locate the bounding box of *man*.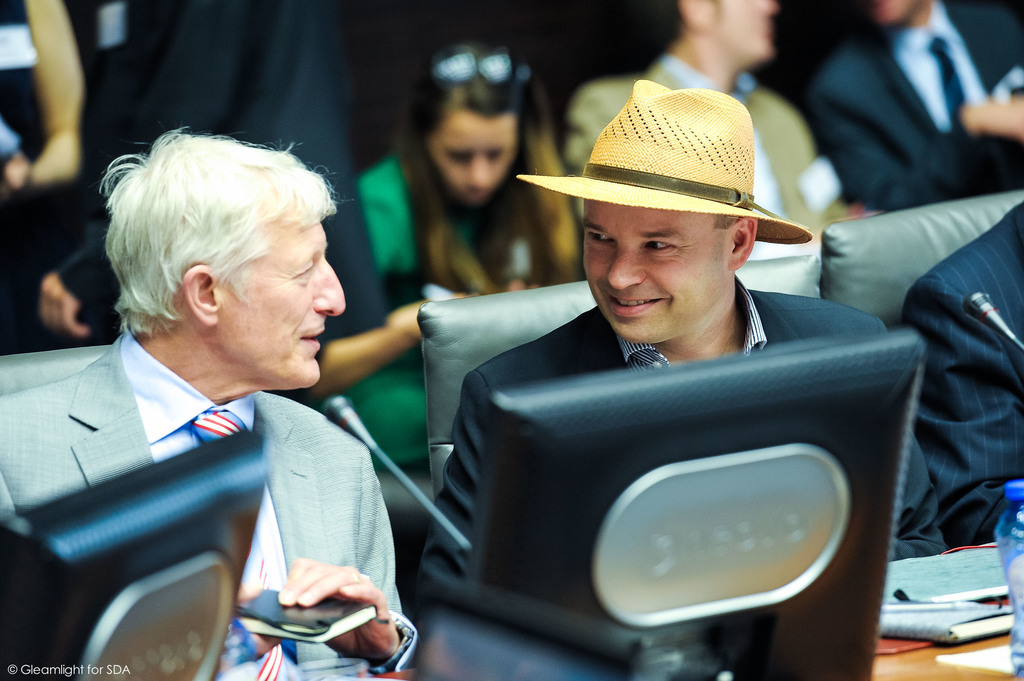
Bounding box: bbox=(13, 147, 440, 680).
